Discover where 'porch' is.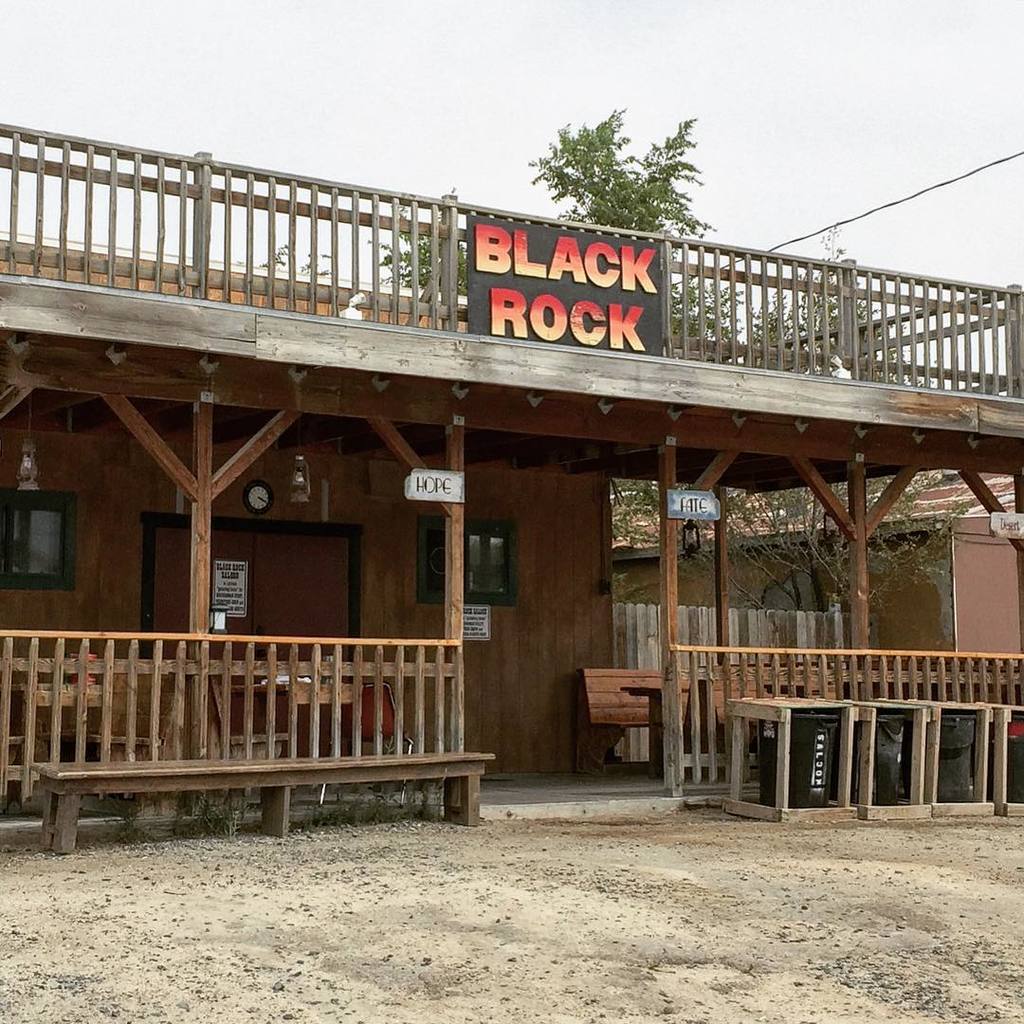
Discovered at BBox(0, 622, 1023, 828).
